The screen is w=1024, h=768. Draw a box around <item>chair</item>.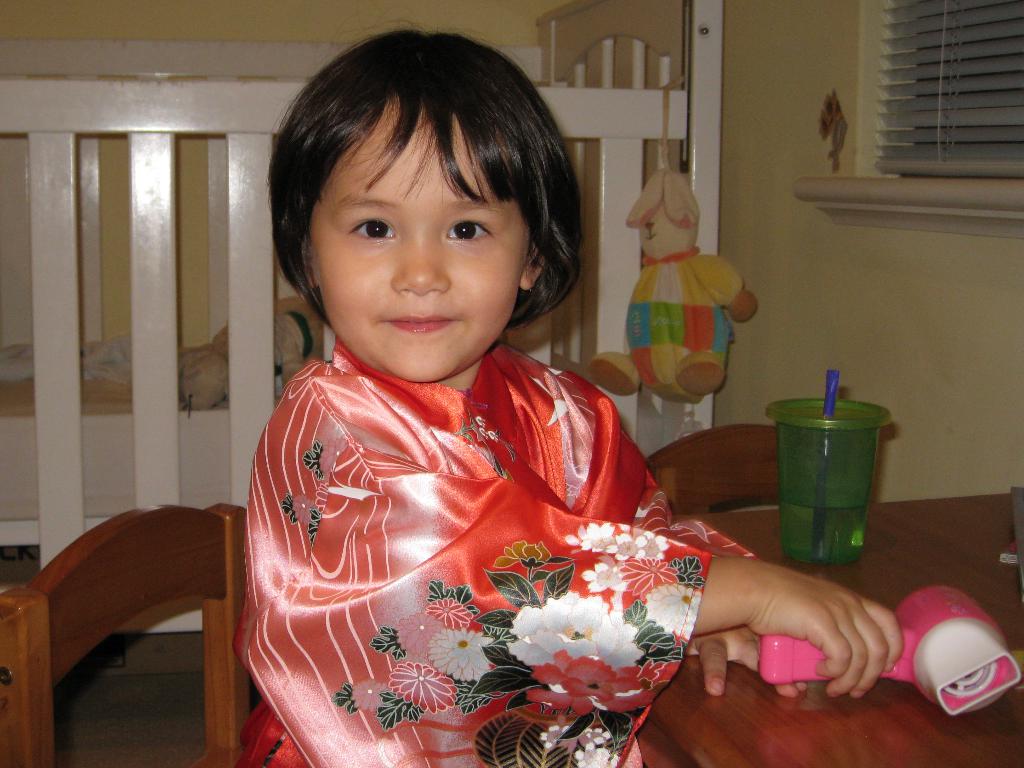
[x1=22, y1=432, x2=281, y2=765].
